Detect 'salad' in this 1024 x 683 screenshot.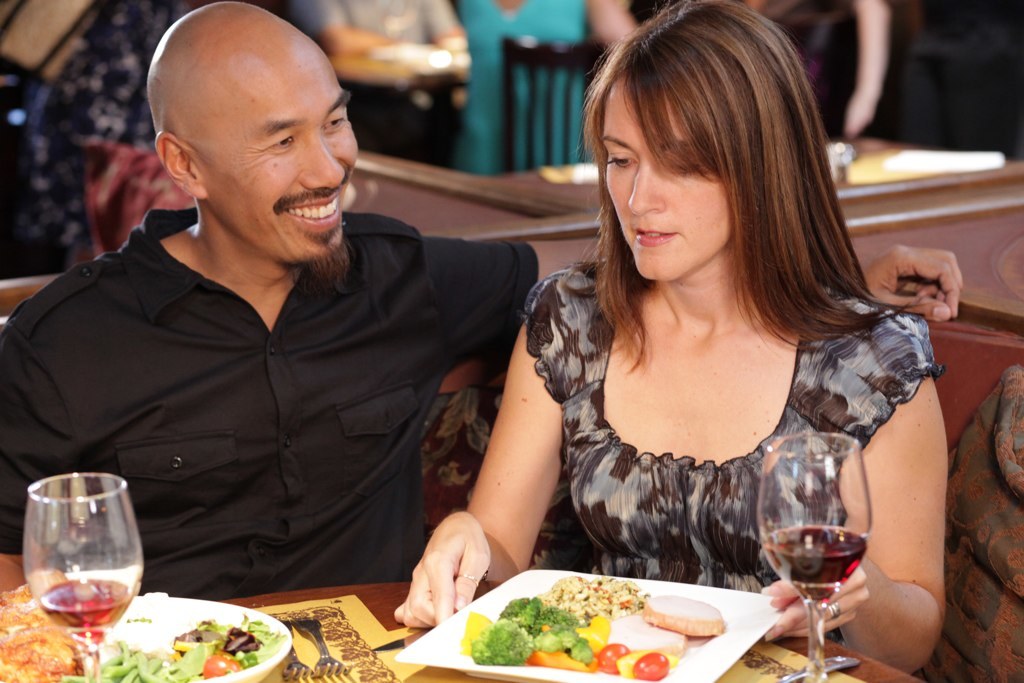
Detection: [447,579,755,680].
